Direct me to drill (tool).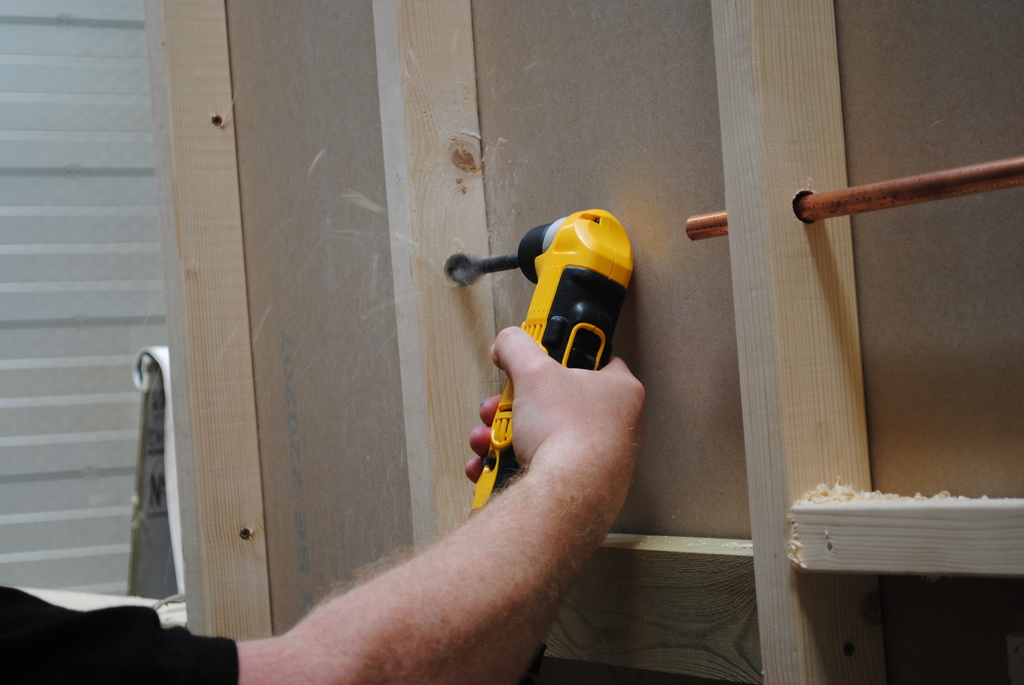
Direction: bbox=(465, 208, 636, 517).
